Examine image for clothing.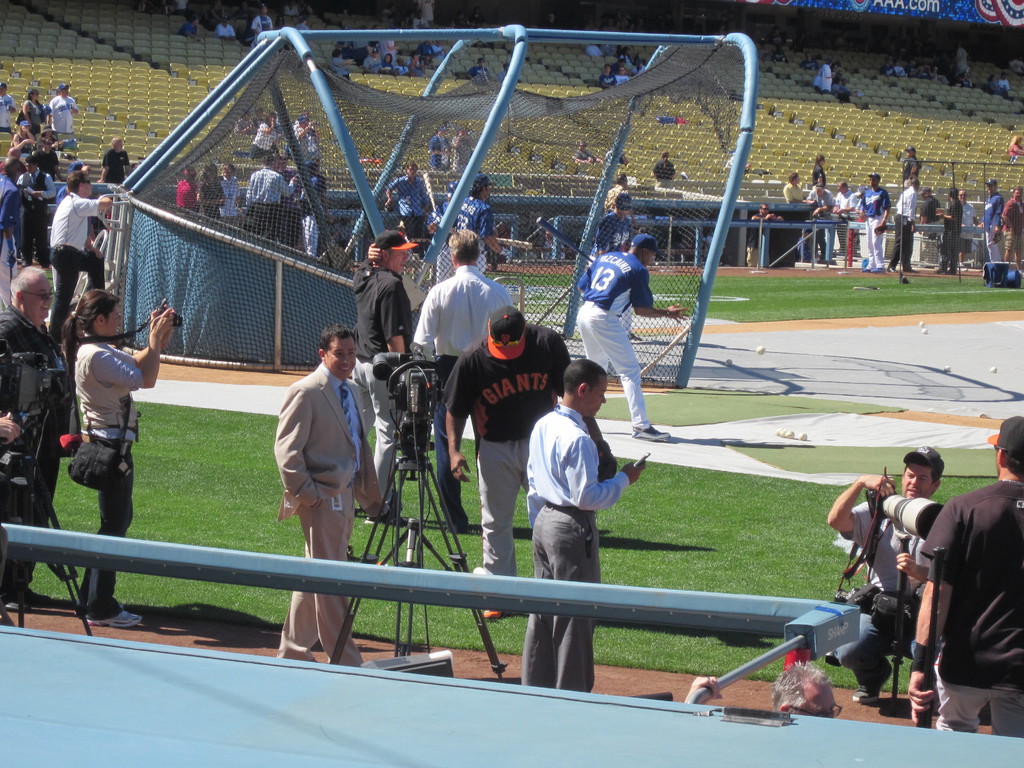
Examination result: rect(810, 61, 833, 95).
